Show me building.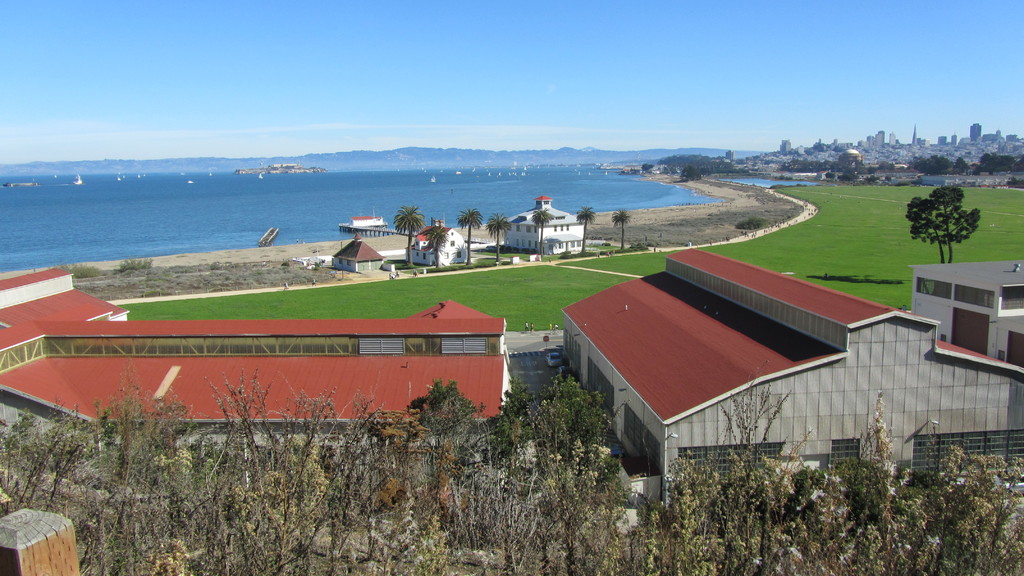
building is here: [330, 232, 383, 272].
